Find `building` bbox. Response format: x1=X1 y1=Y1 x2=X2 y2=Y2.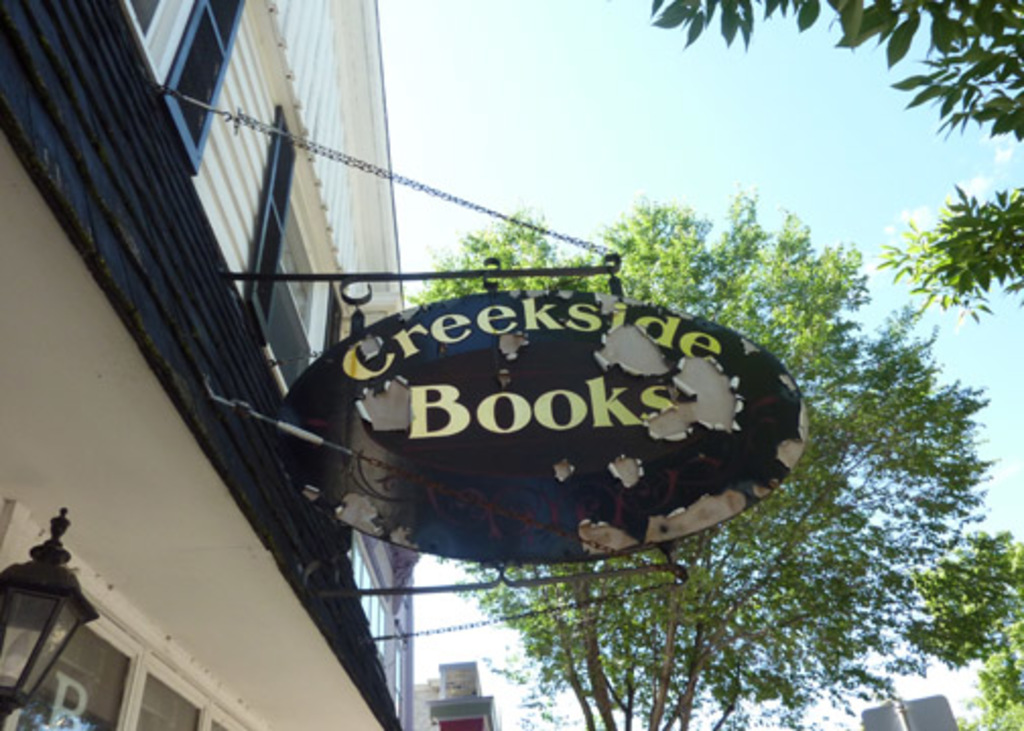
x1=0 y1=0 x2=508 y2=729.
